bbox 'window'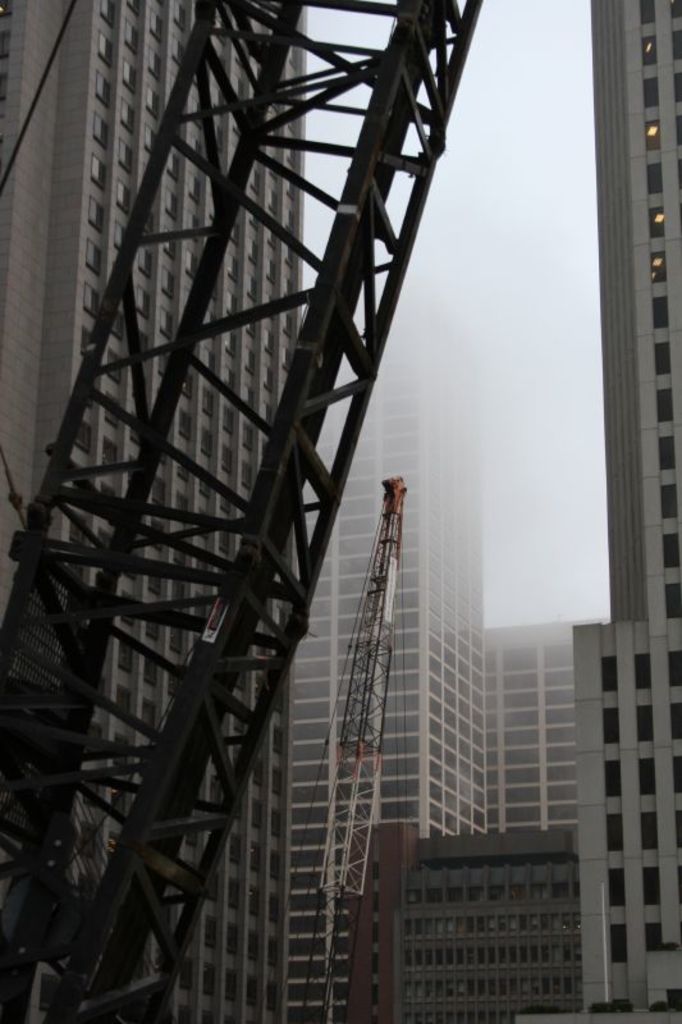
(601,662,618,694)
